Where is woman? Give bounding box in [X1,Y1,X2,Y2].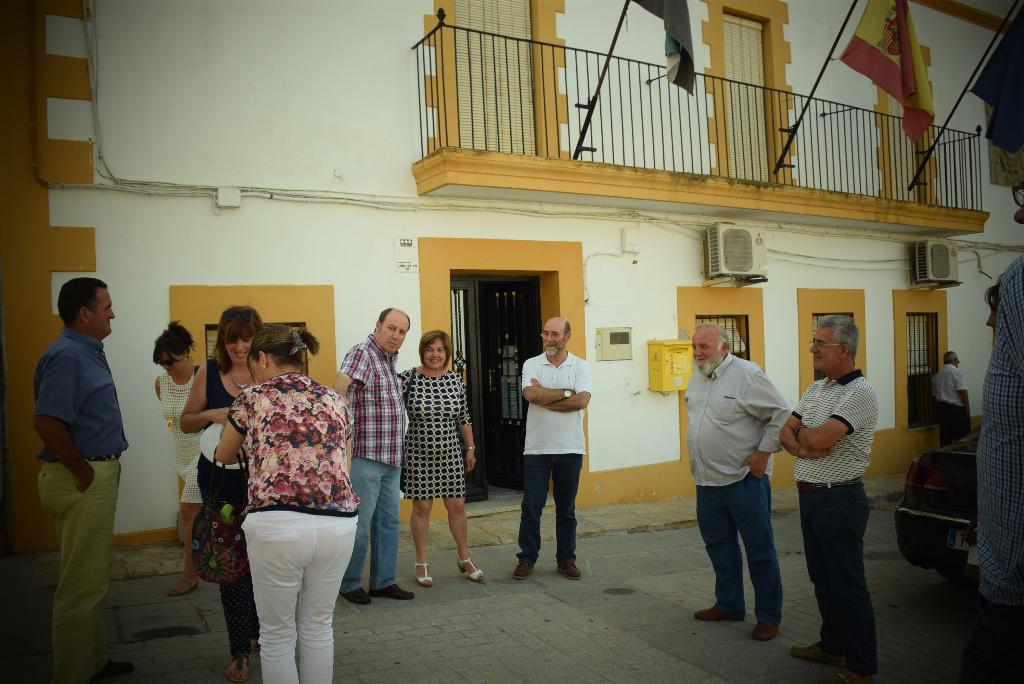
[397,328,487,586].
